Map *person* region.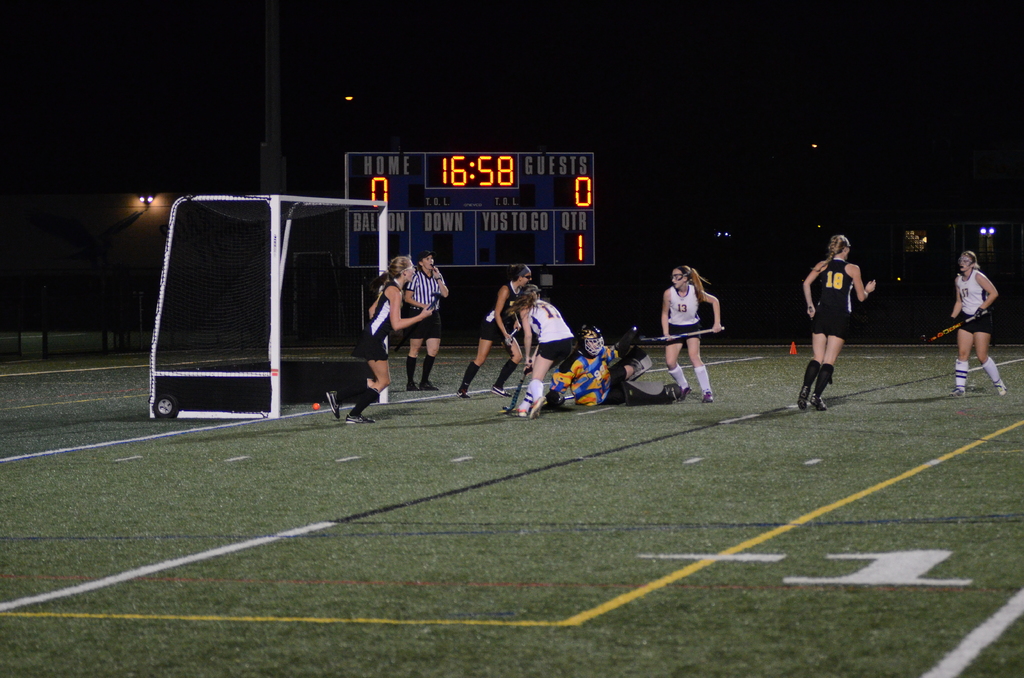
Mapped to x1=545 y1=324 x2=678 y2=407.
